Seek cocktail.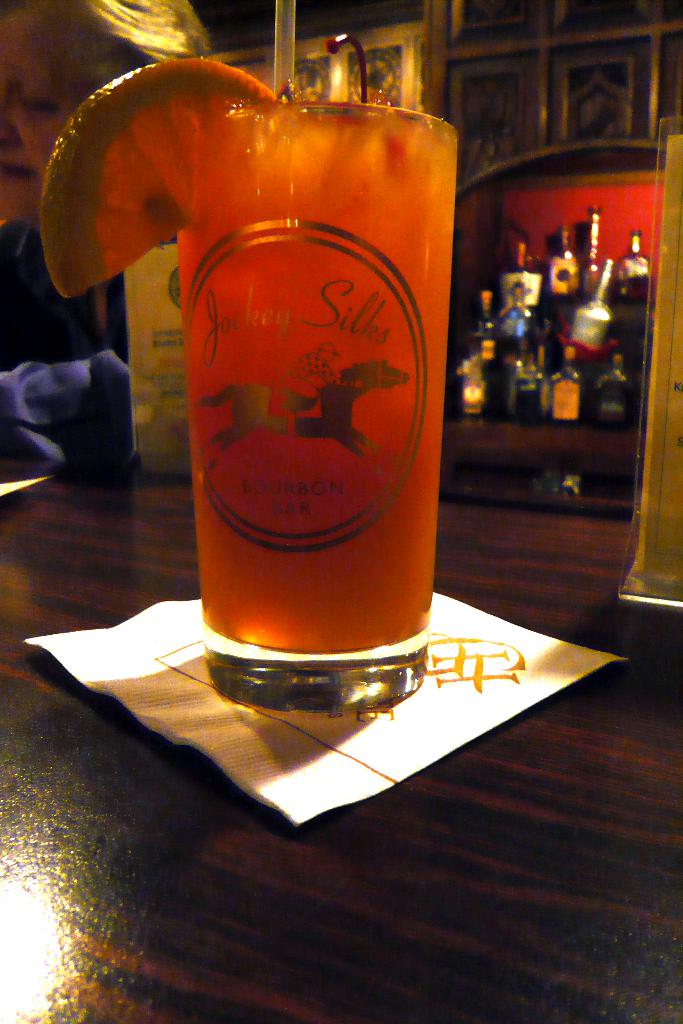
detection(26, 0, 461, 713).
